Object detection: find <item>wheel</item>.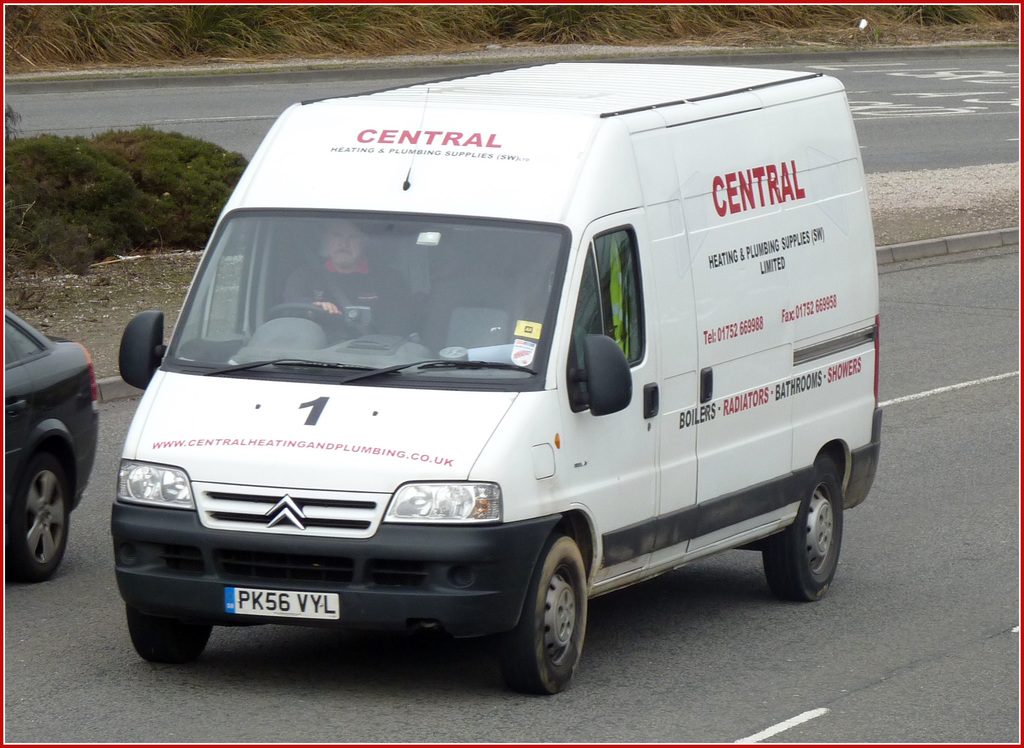
x1=262 y1=303 x2=365 y2=337.
